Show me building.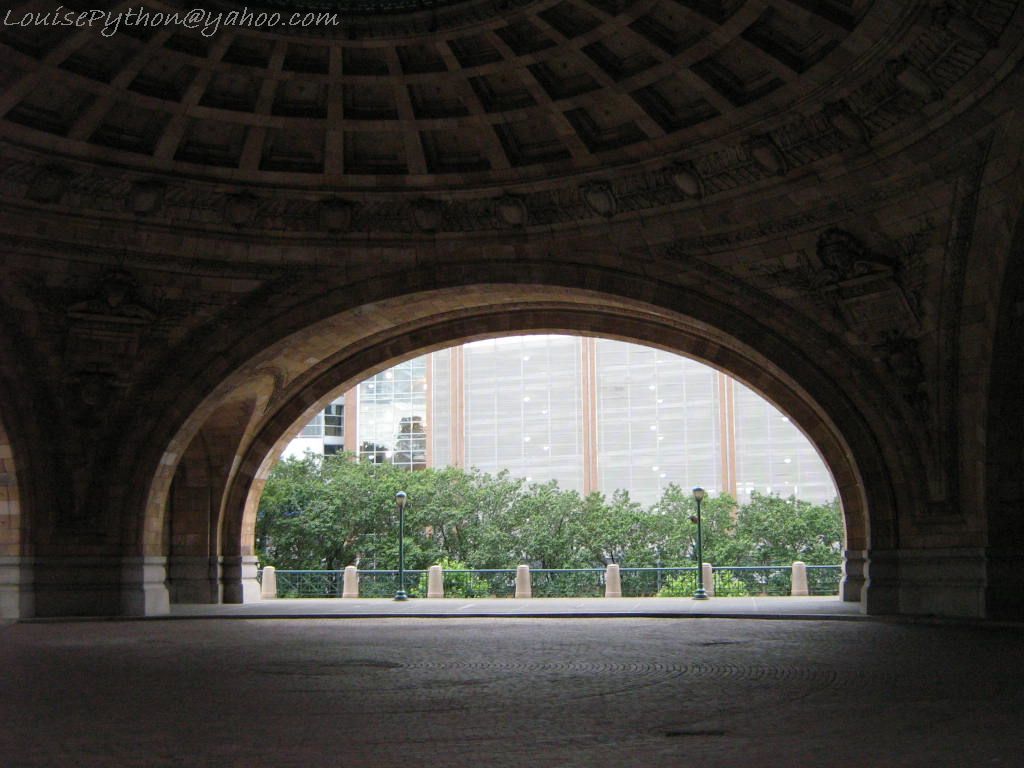
building is here: bbox(0, 0, 1023, 767).
